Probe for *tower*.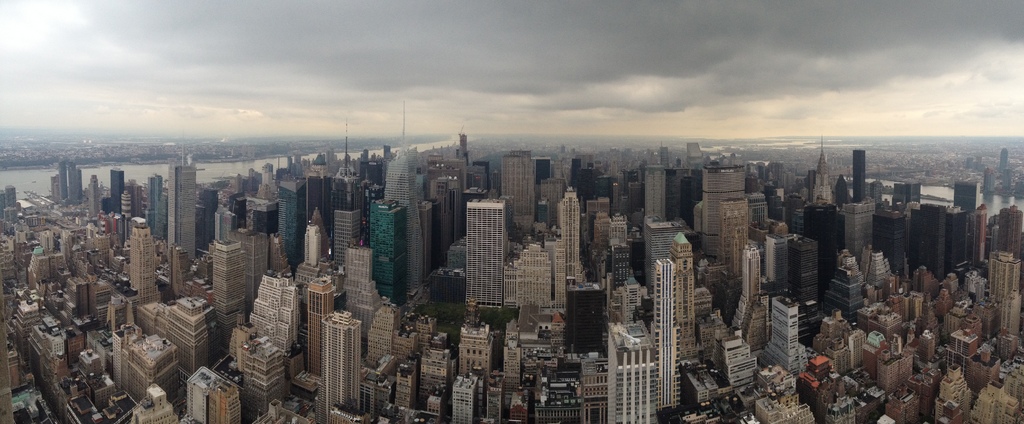
Probe result: x1=87 y1=173 x2=101 y2=216.
